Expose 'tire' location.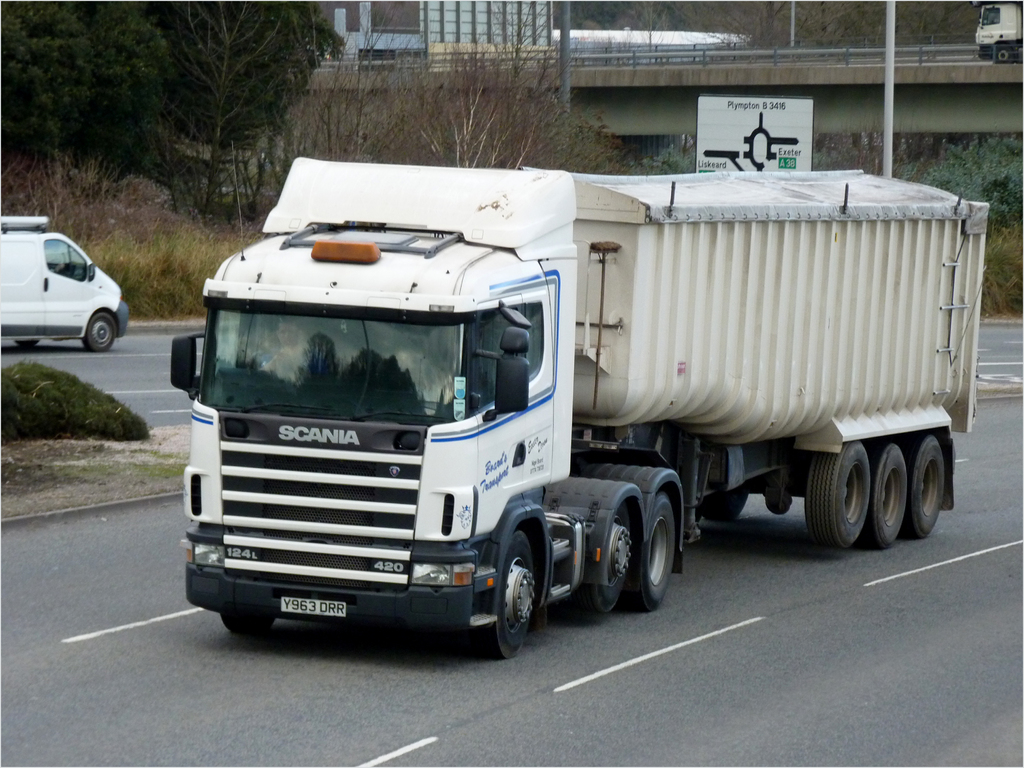
Exposed at [872, 440, 909, 548].
